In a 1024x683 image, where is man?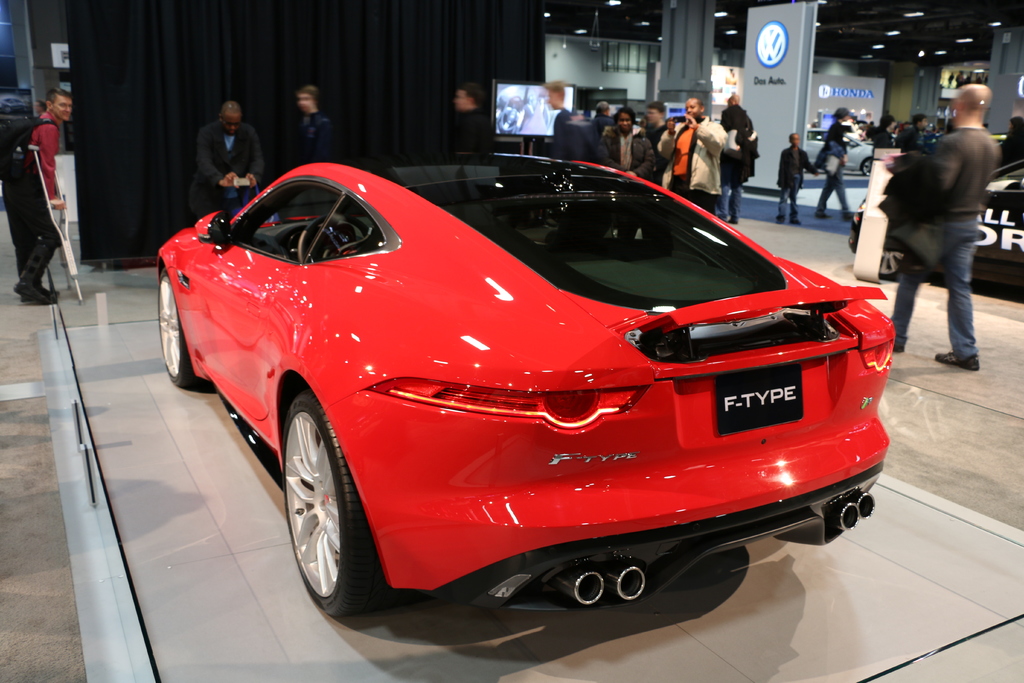
[289,84,329,160].
